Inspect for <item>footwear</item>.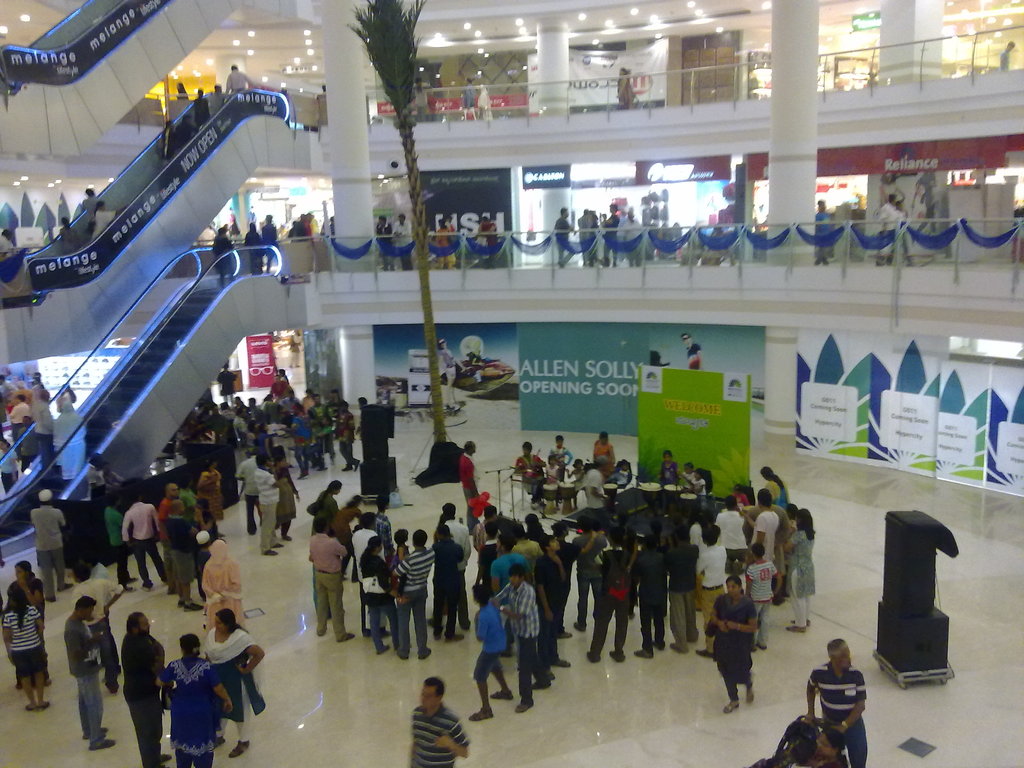
Inspection: (x1=634, y1=649, x2=656, y2=657).
